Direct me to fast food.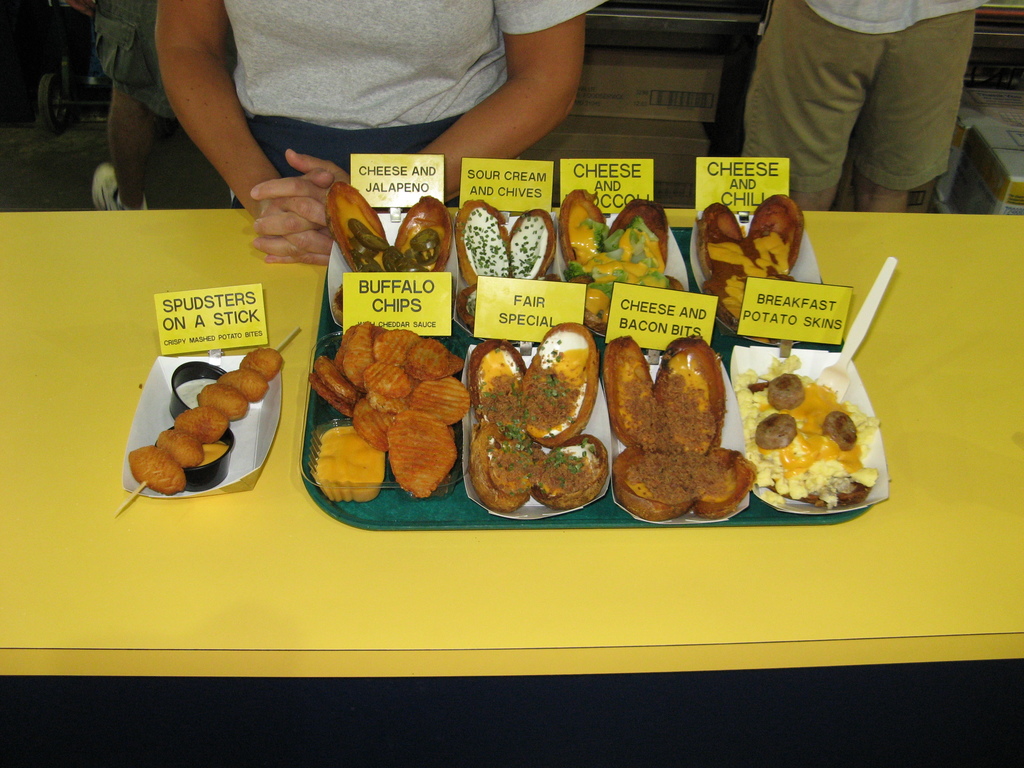
Direction: 613/440/694/525.
